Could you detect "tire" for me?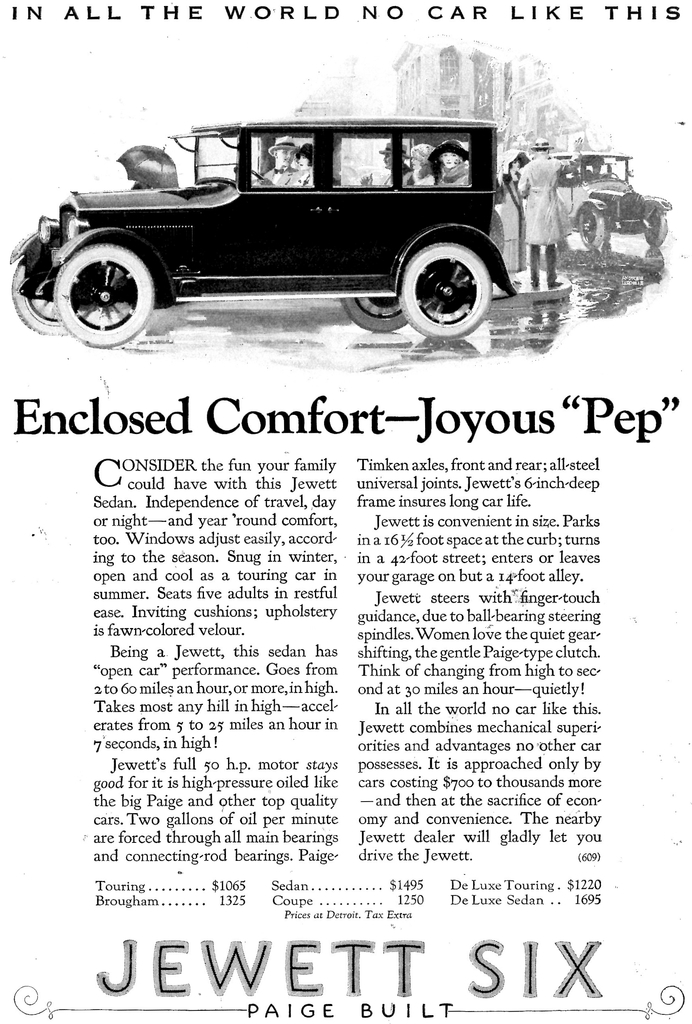
Detection result: <box>12,257,88,332</box>.
